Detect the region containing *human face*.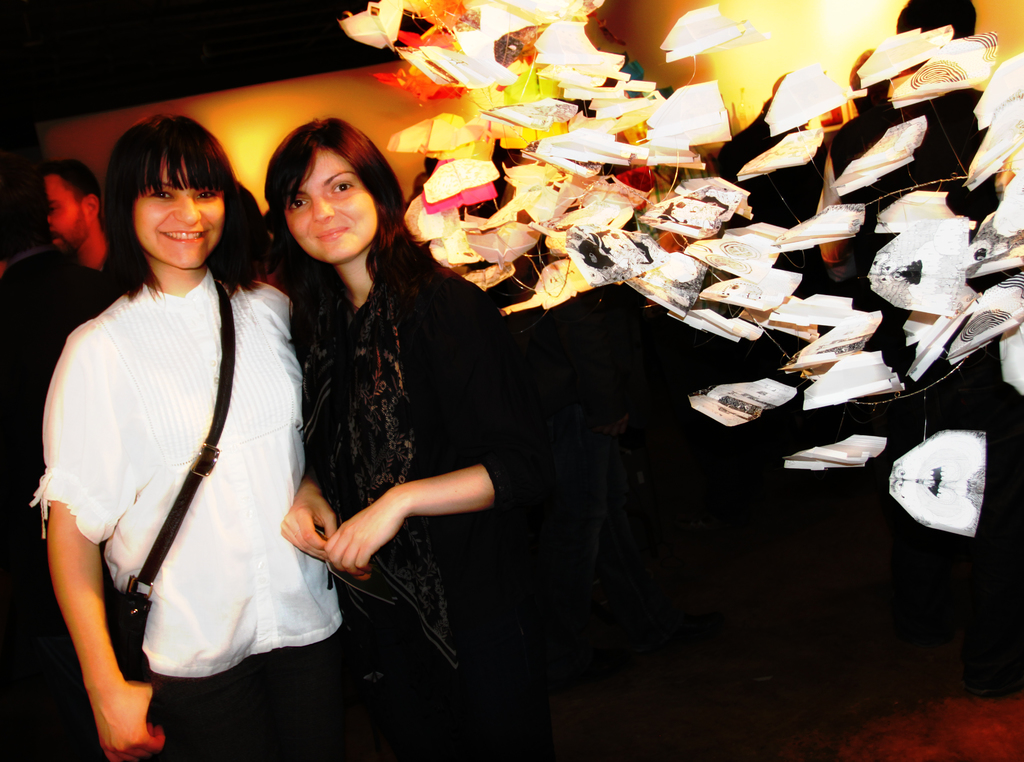
[282, 147, 371, 266].
